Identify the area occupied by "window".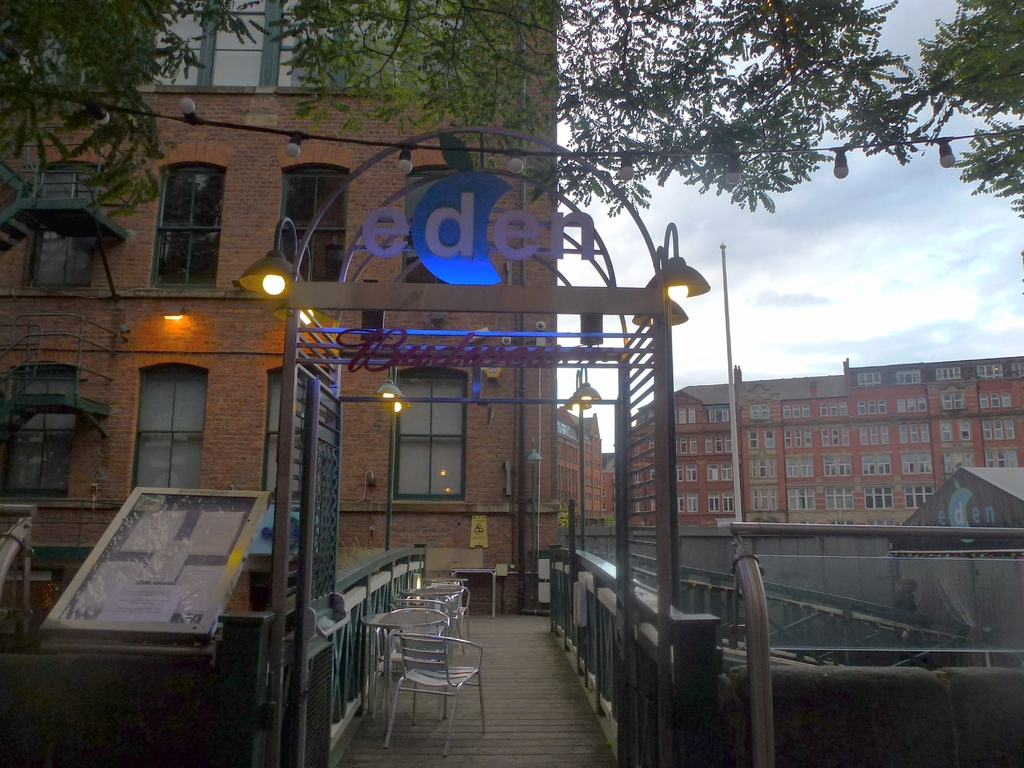
Area: {"x1": 268, "y1": 364, "x2": 329, "y2": 504}.
